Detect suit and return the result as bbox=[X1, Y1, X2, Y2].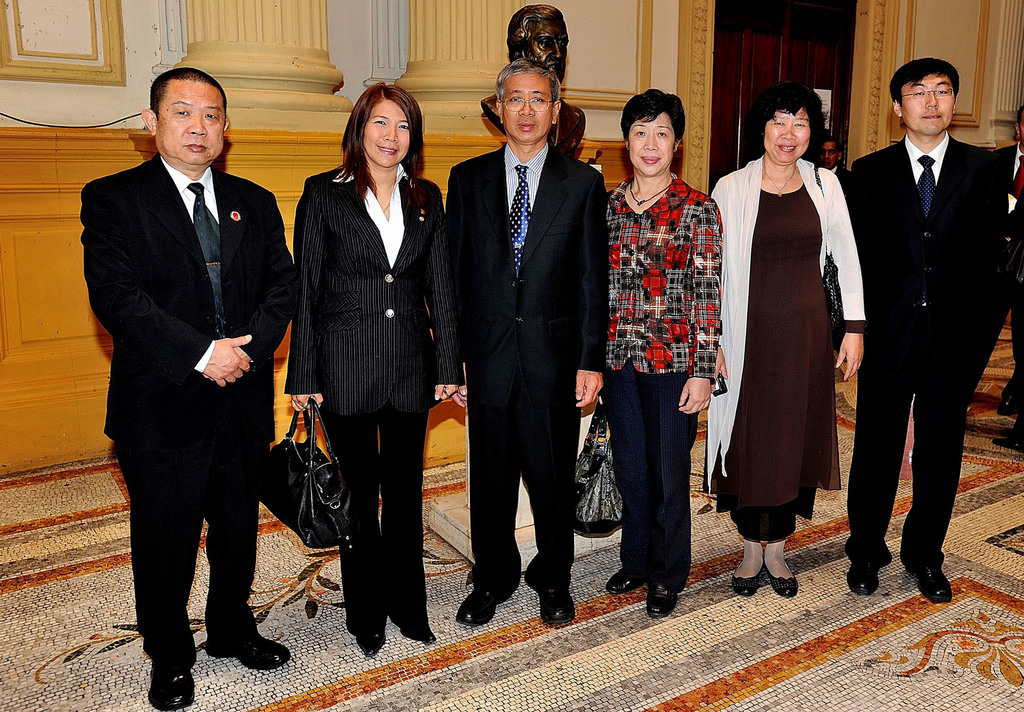
bbox=[444, 139, 606, 599].
